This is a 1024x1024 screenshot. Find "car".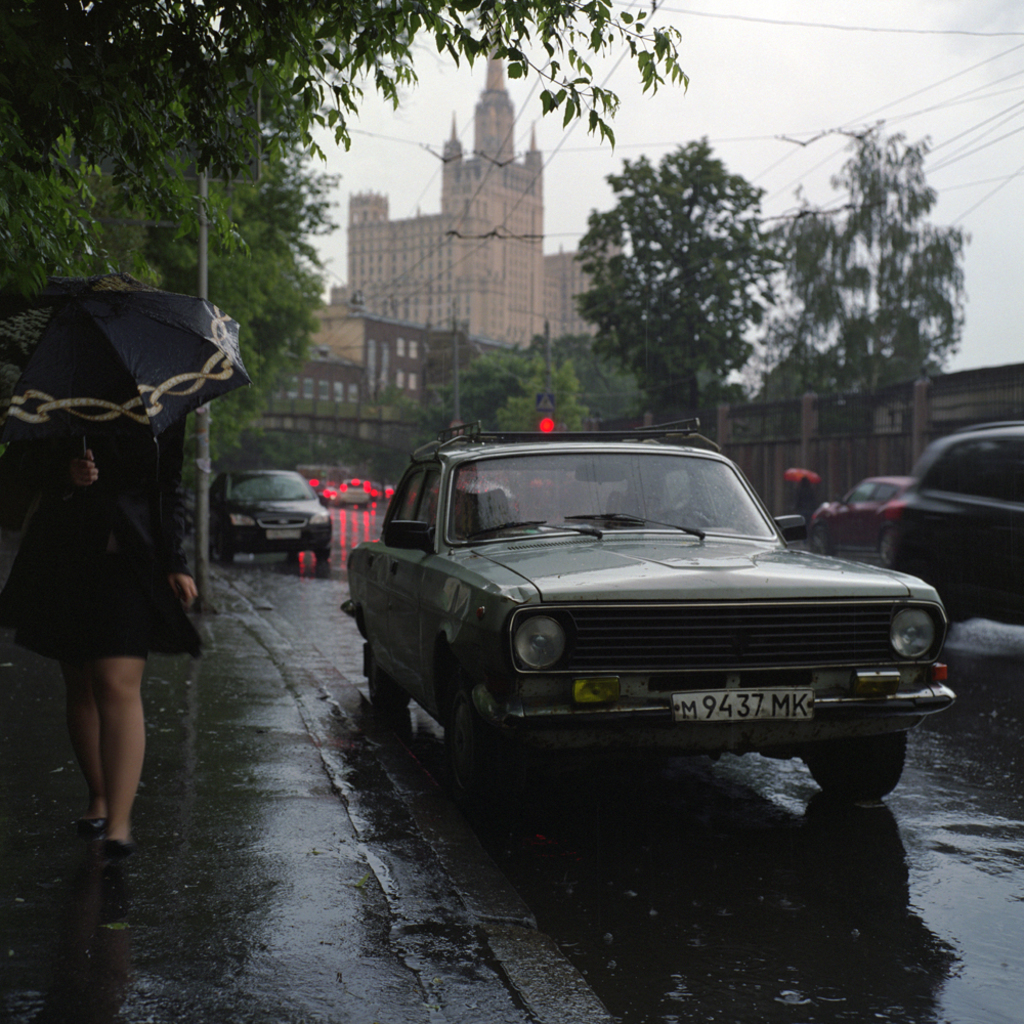
Bounding box: <box>872,418,1023,631</box>.
